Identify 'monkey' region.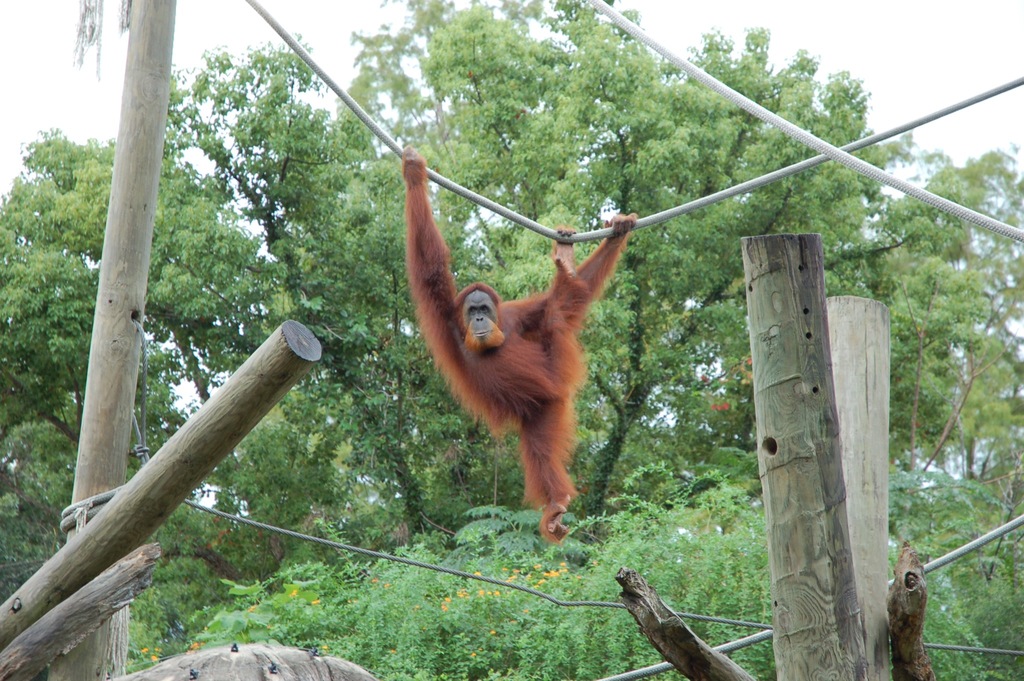
Region: <box>401,181,640,519</box>.
